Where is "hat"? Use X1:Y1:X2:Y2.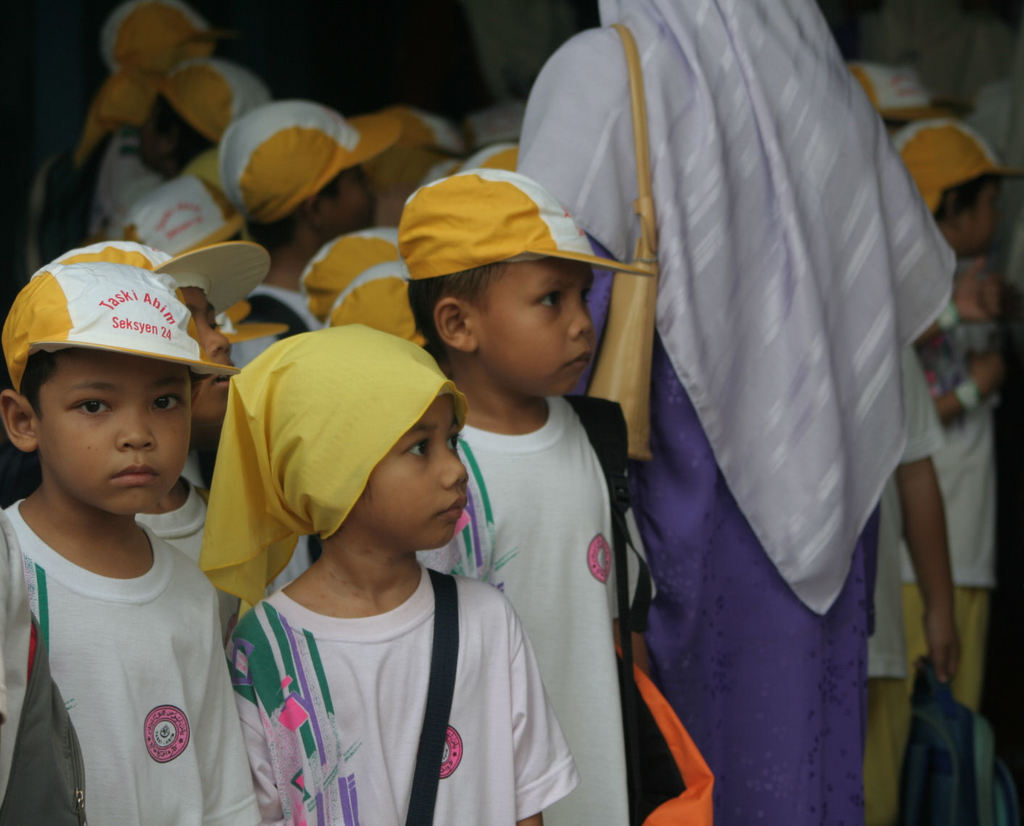
463:145:512:170.
